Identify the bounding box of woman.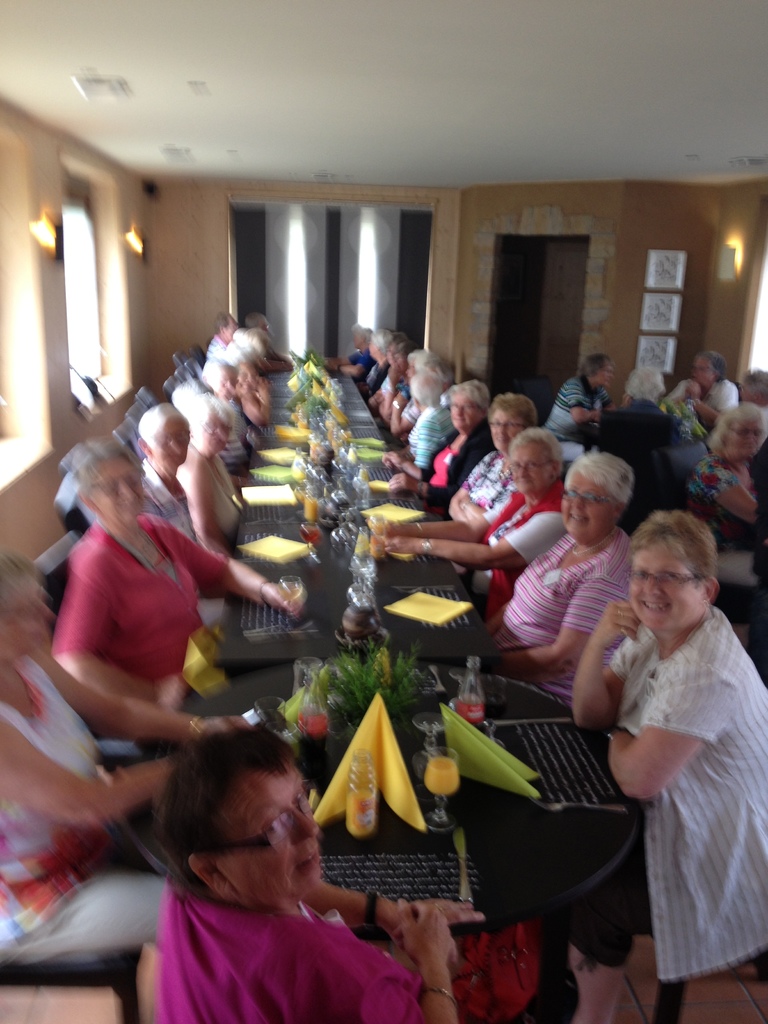
rect(576, 509, 767, 1023).
